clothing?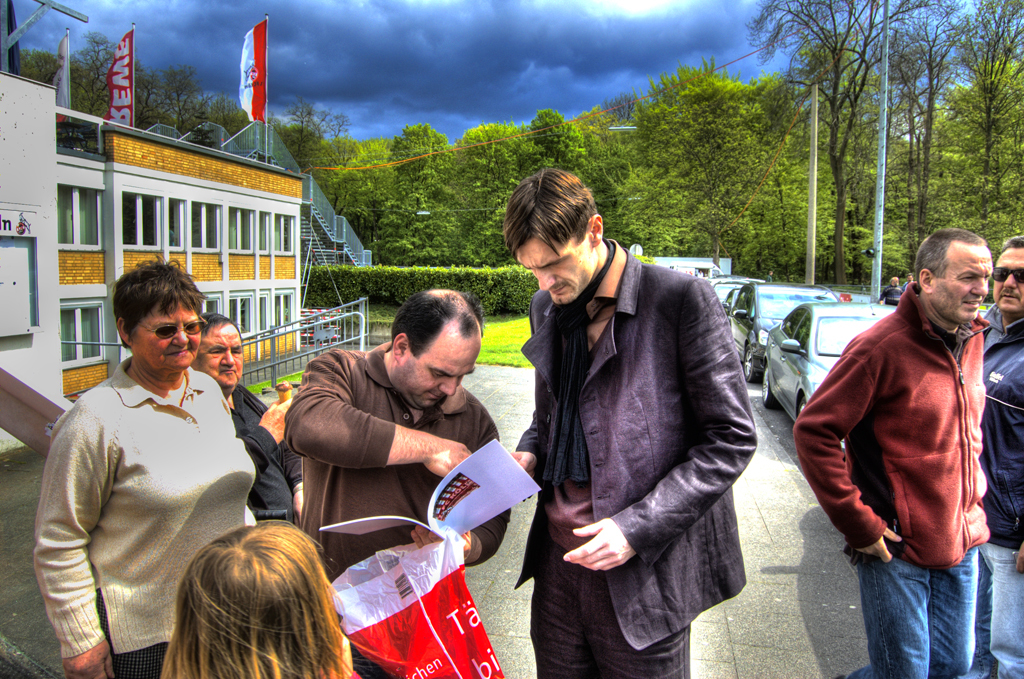
845:548:981:678
